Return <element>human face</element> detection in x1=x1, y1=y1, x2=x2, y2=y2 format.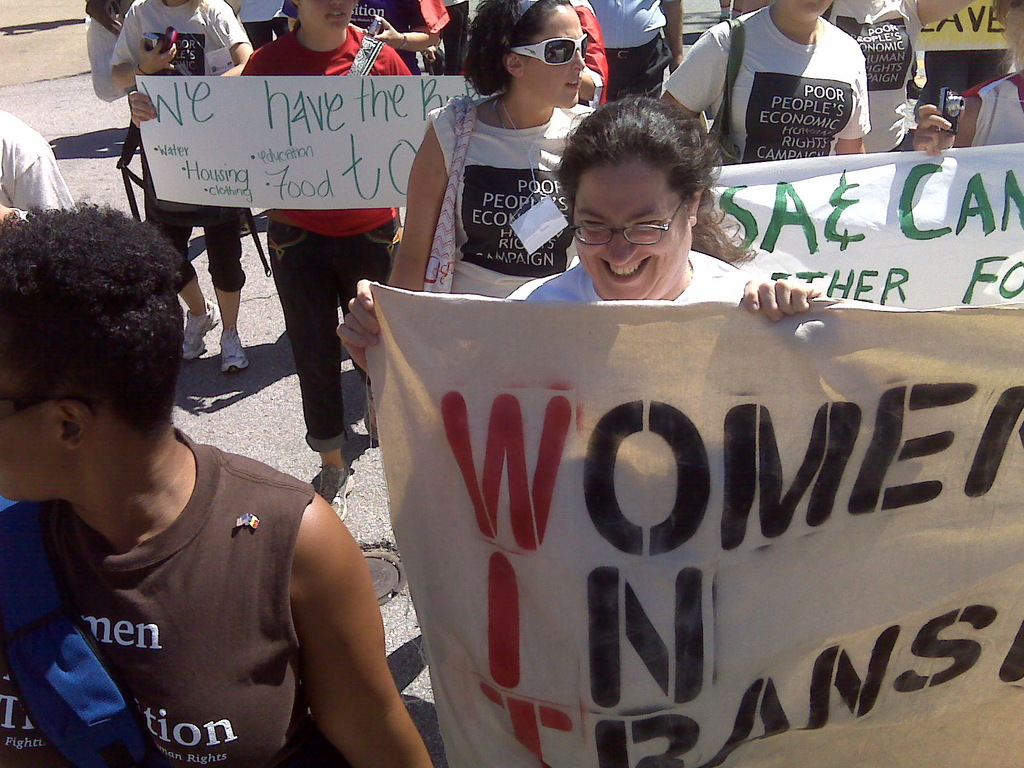
x1=787, y1=0, x2=833, y2=19.
